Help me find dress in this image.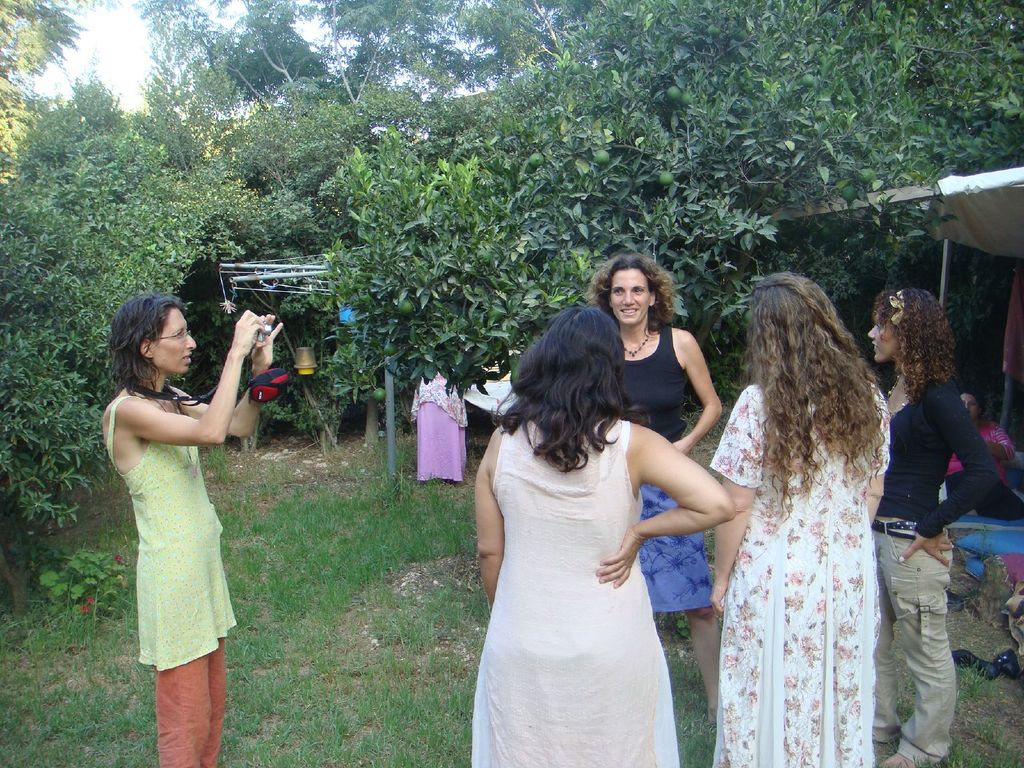
Found it: 708:383:891:767.
